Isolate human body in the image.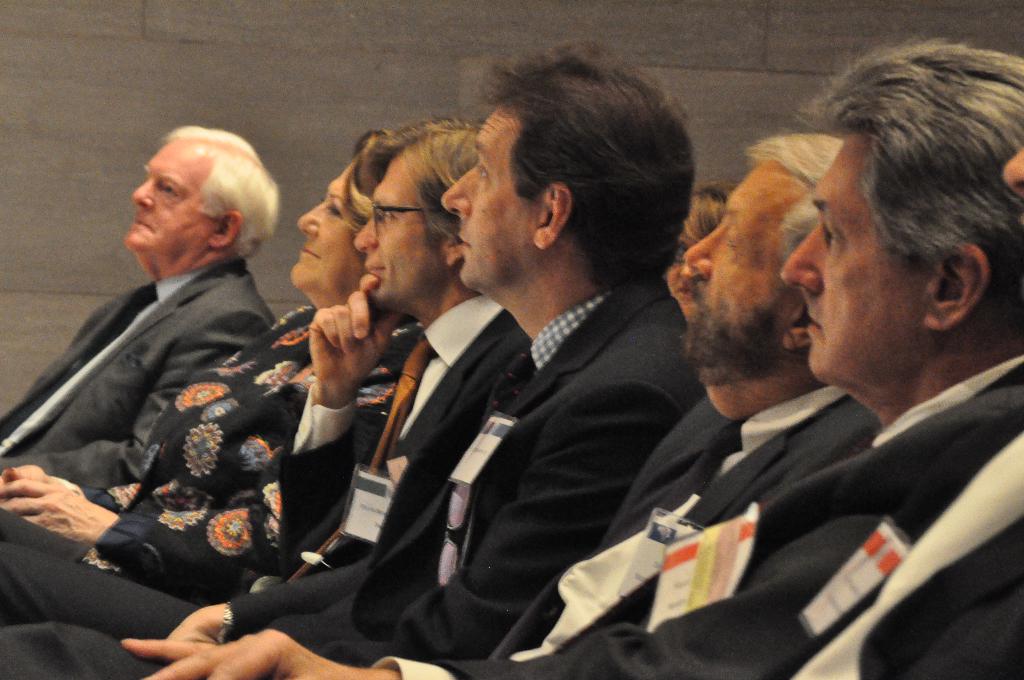
Isolated region: l=1, t=38, r=695, b=679.
